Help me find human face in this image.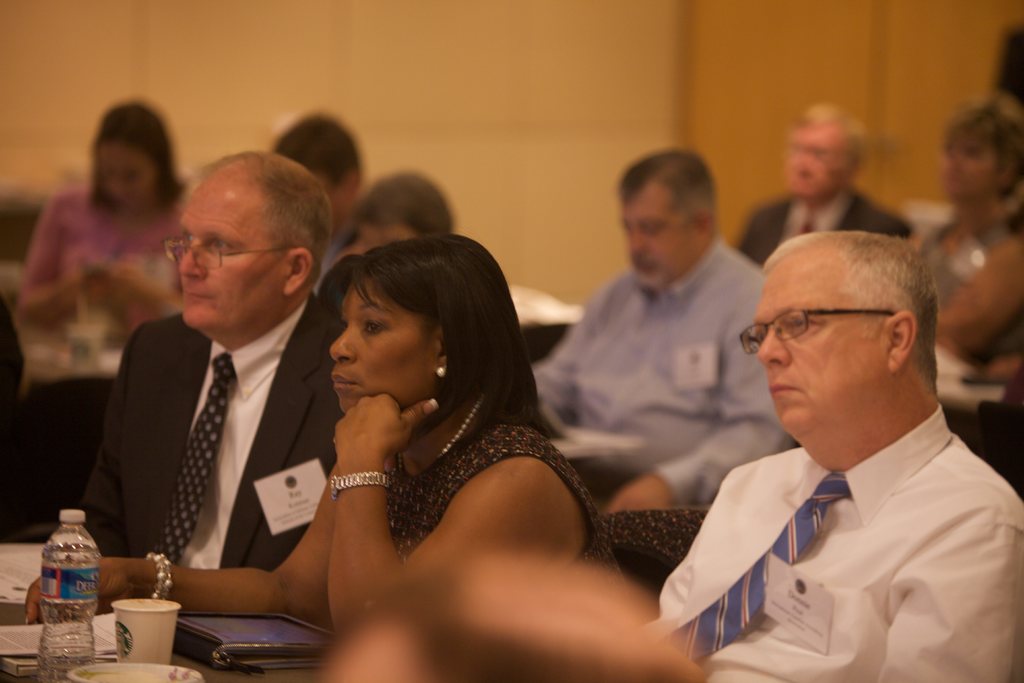
Found it: 329 273 434 418.
